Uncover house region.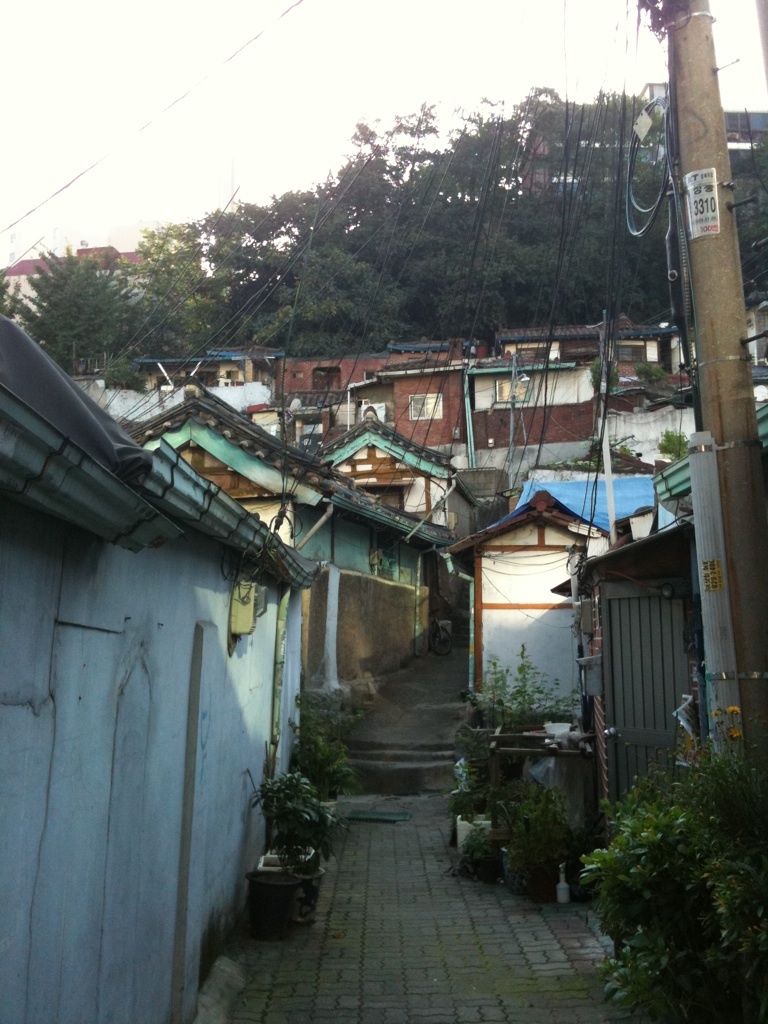
Uncovered: x1=122 y1=389 x2=450 y2=698.
